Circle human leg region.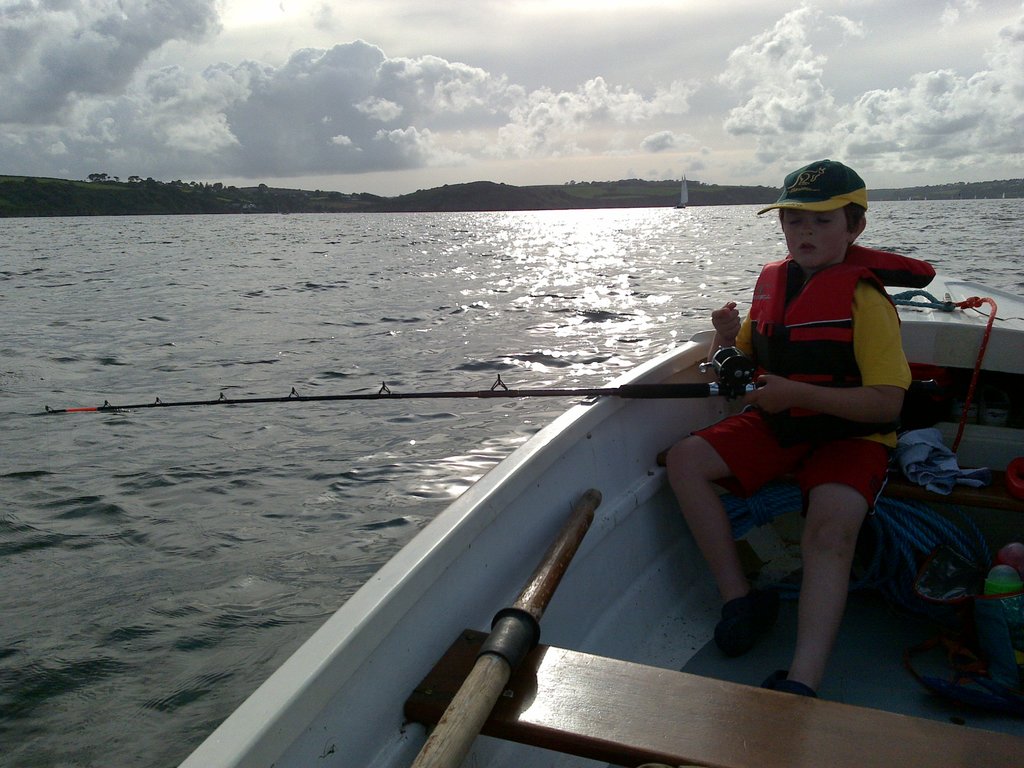
Region: bbox=[783, 433, 893, 716].
